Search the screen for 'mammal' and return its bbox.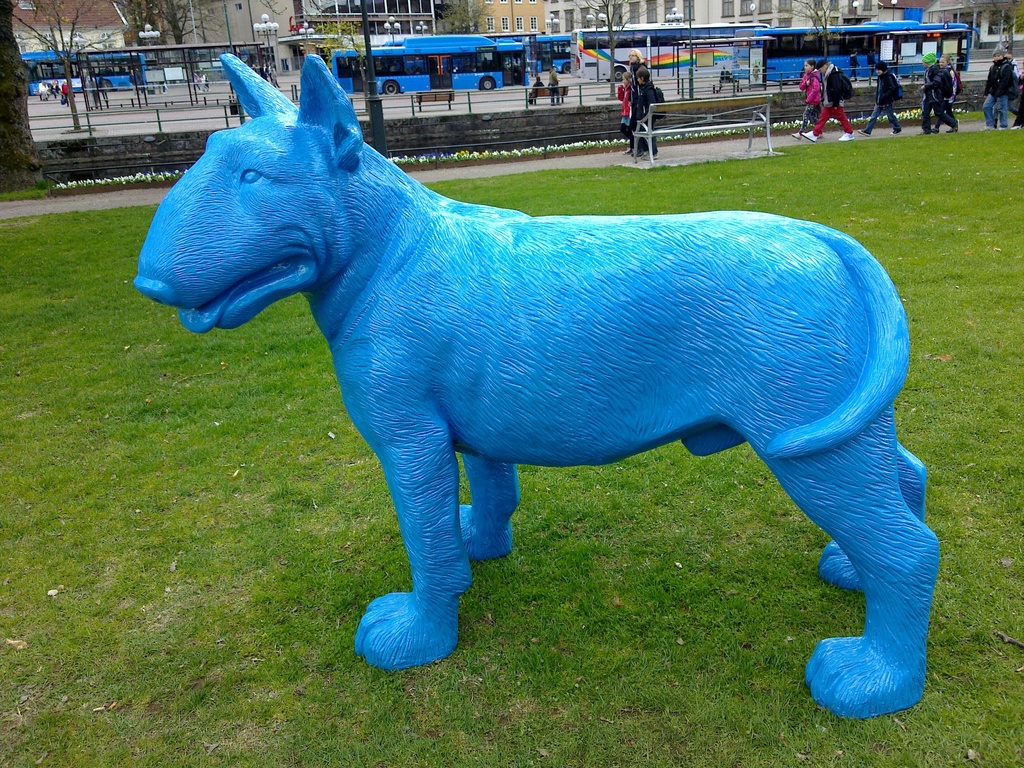
Found: bbox(545, 66, 562, 108).
